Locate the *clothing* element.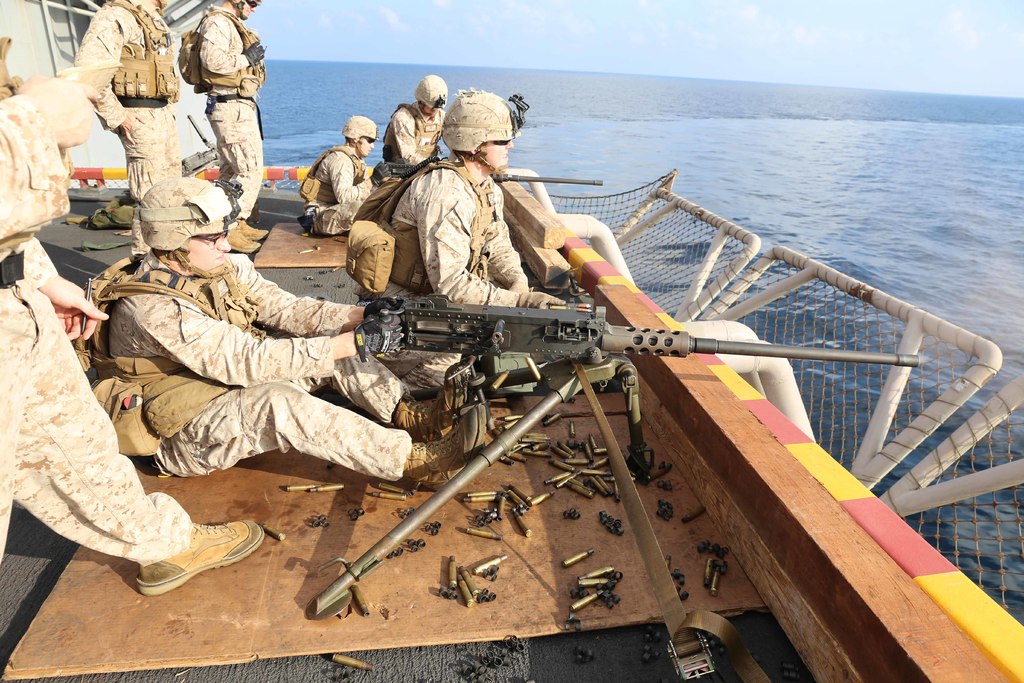
Element bbox: (x1=0, y1=34, x2=196, y2=592).
